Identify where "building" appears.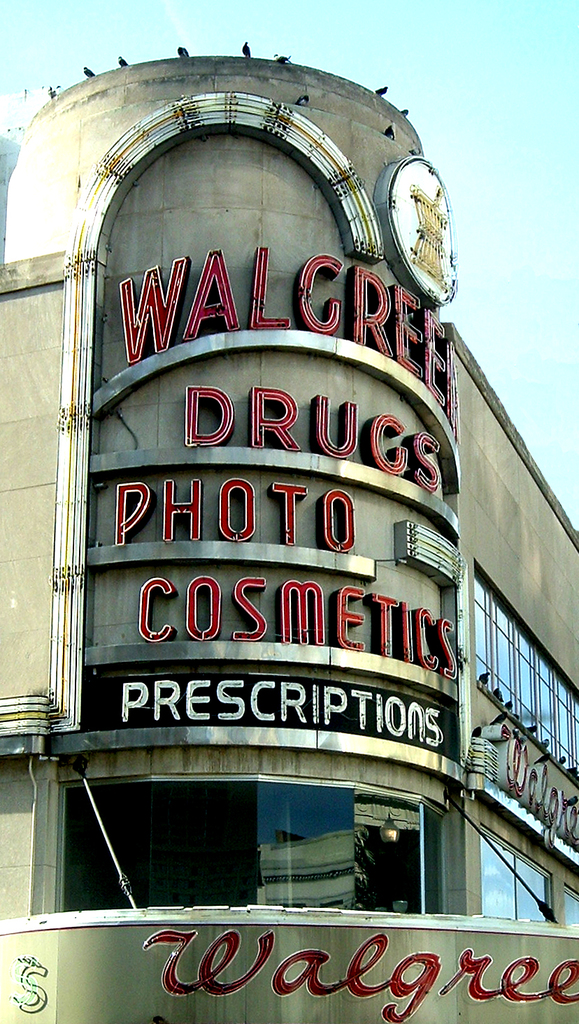
Appears at {"left": 0, "top": 15, "right": 578, "bottom": 1023}.
